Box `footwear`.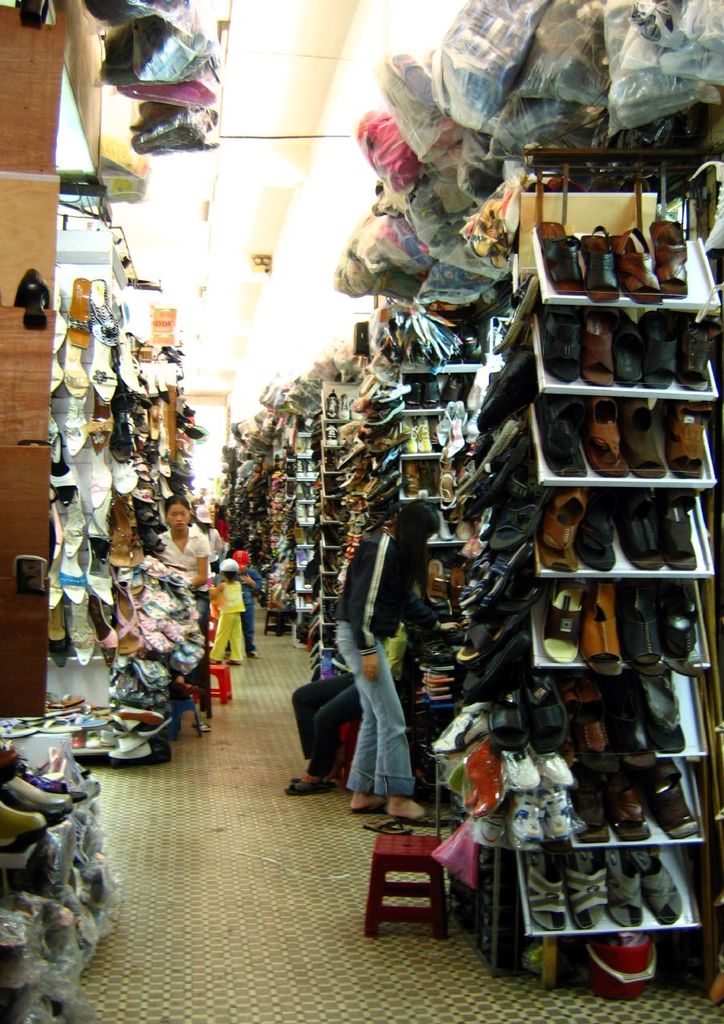
615:230:662:304.
